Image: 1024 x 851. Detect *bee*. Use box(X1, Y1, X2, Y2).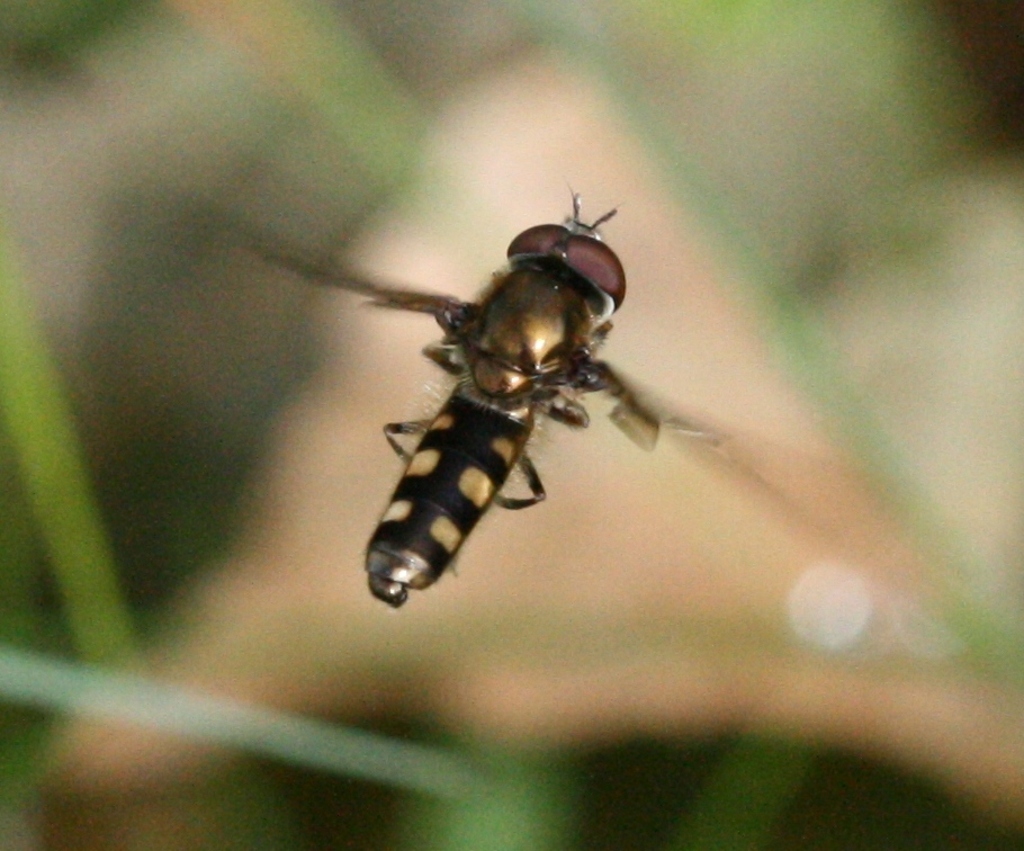
box(255, 188, 763, 610).
